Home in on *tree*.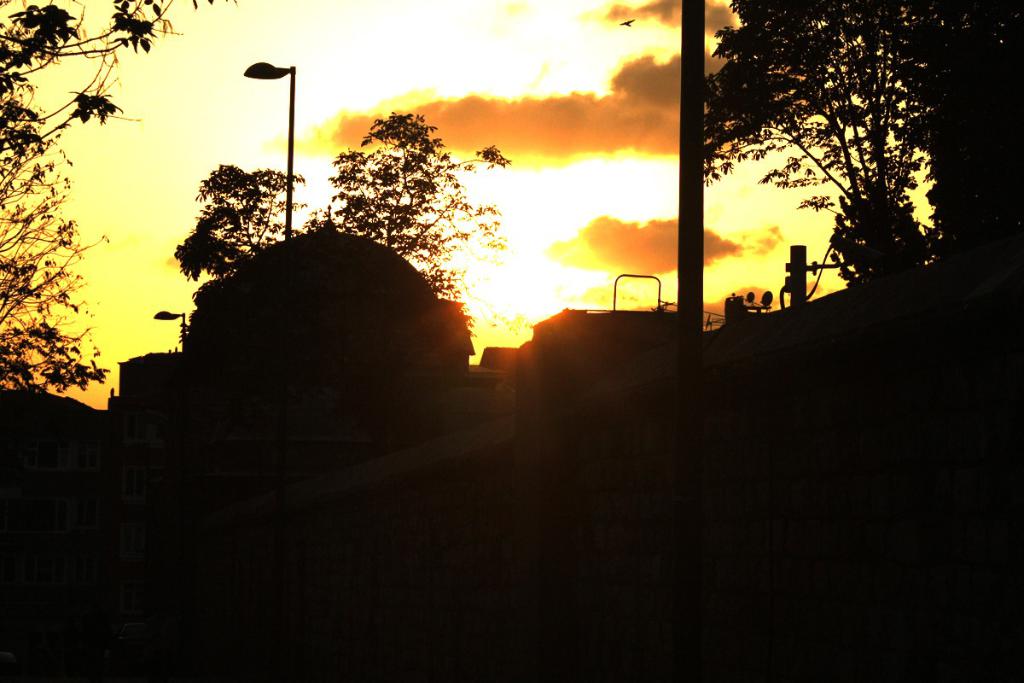
Homed in at 323, 106, 508, 312.
